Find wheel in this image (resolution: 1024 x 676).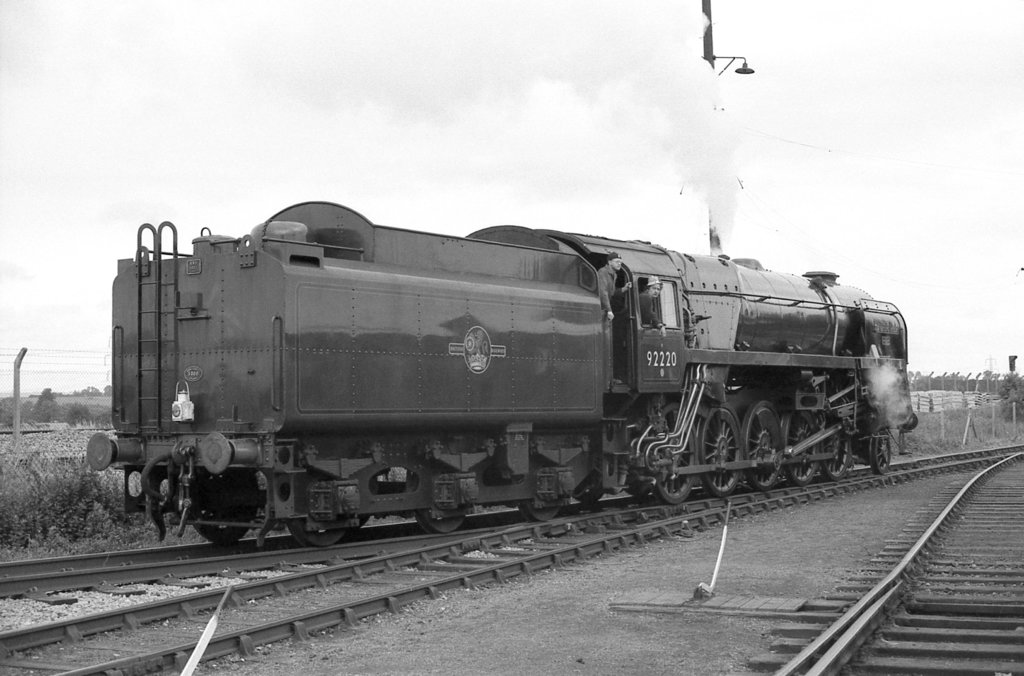
bbox=[821, 416, 852, 480].
